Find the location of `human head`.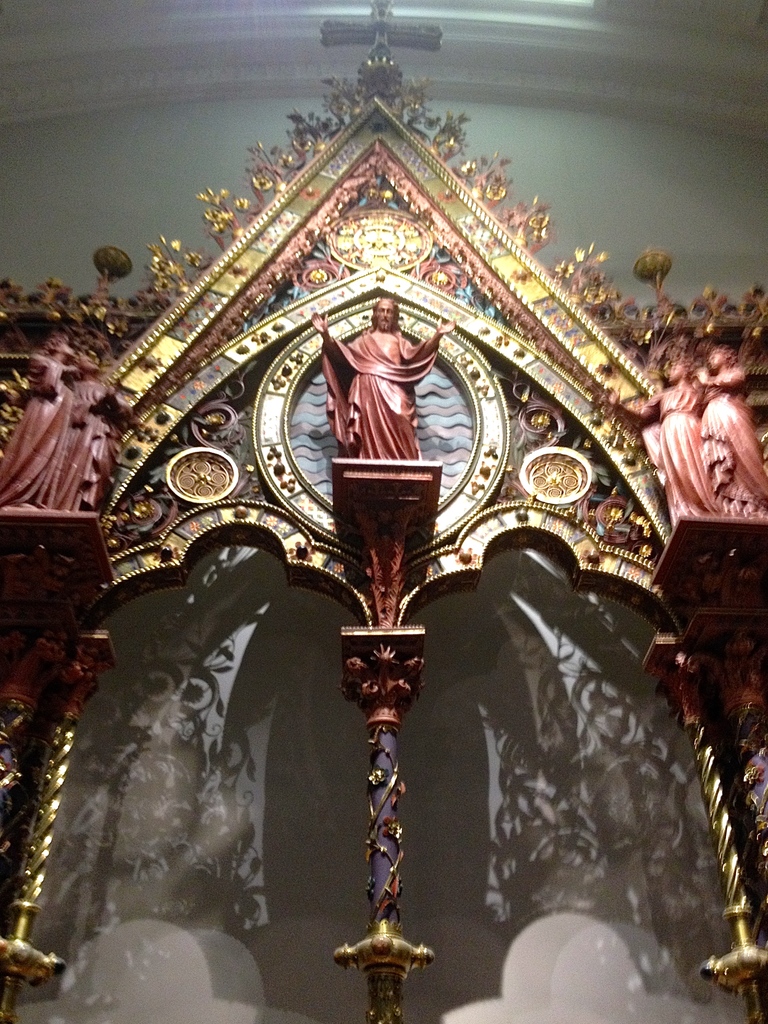
Location: (left=42, top=332, right=75, bottom=363).
